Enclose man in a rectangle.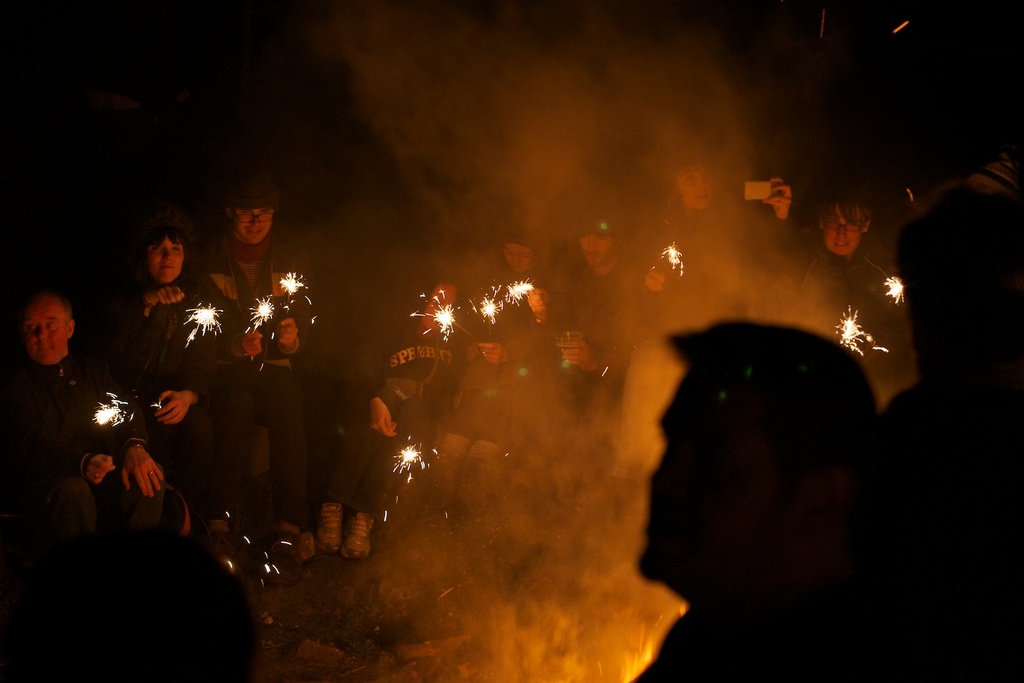
select_region(195, 184, 328, 560).
